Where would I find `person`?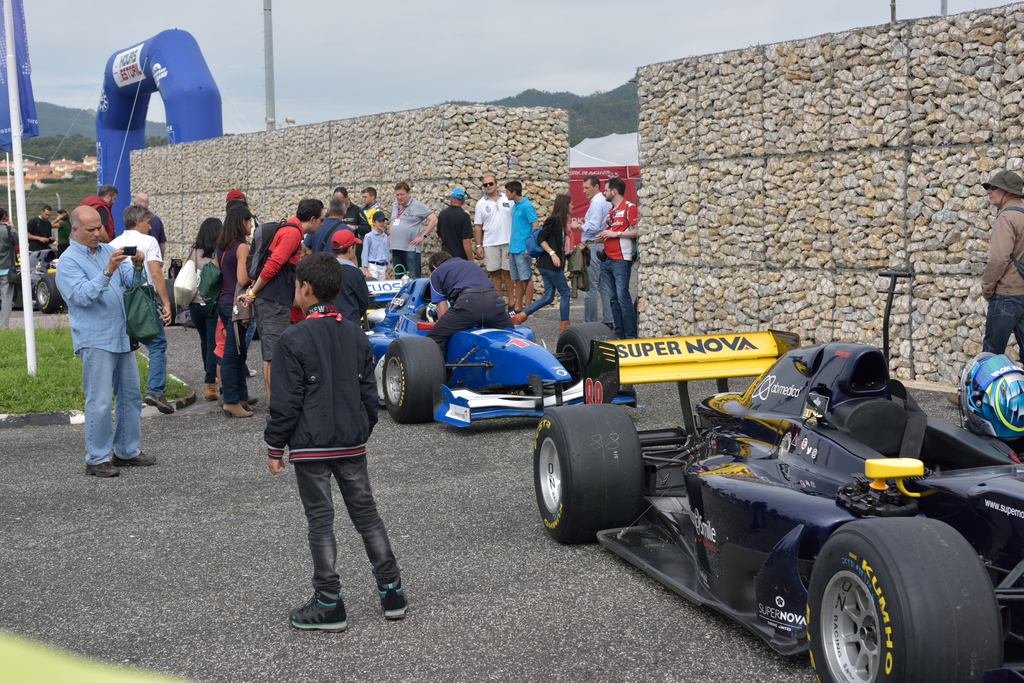
At x1=975 y1=172 x2=1023 y2=360.
